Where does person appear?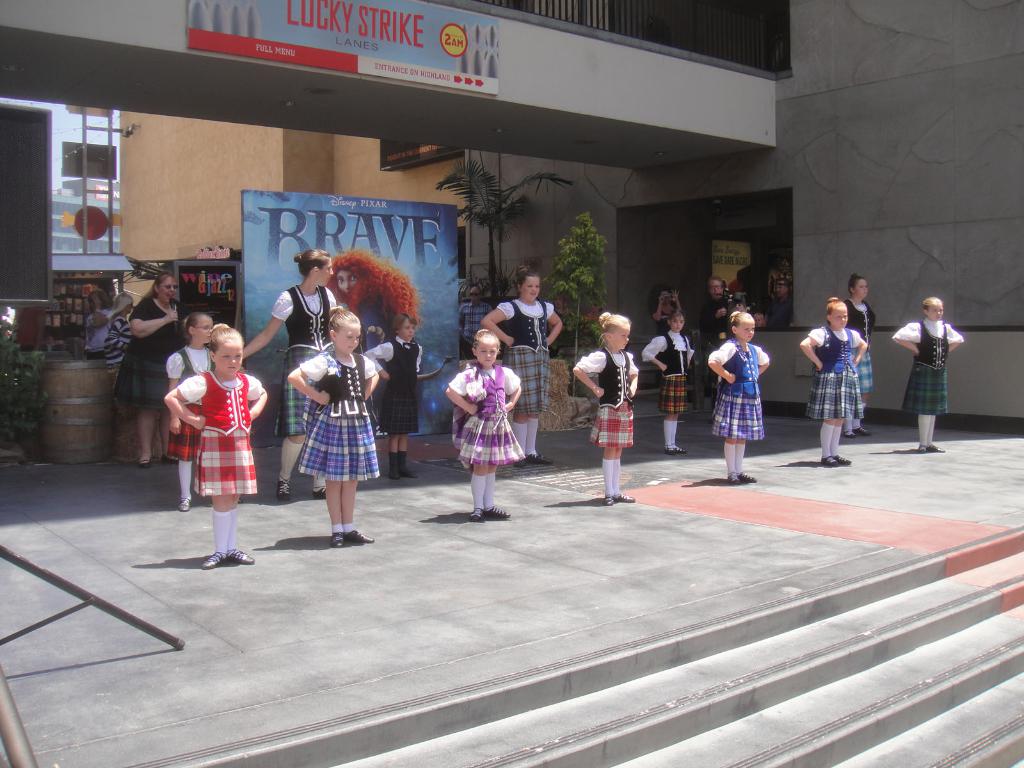
Appears at <box>843,278,876,436</box>.
